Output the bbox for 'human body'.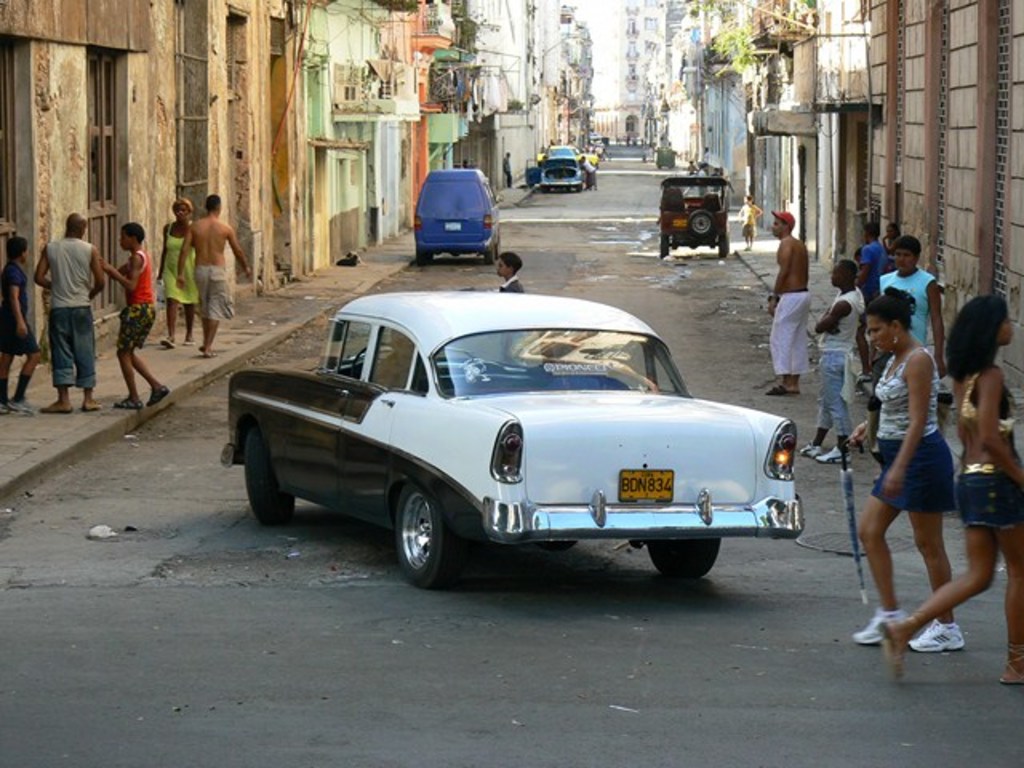
<region>181, 216, 253, 354</region>.
